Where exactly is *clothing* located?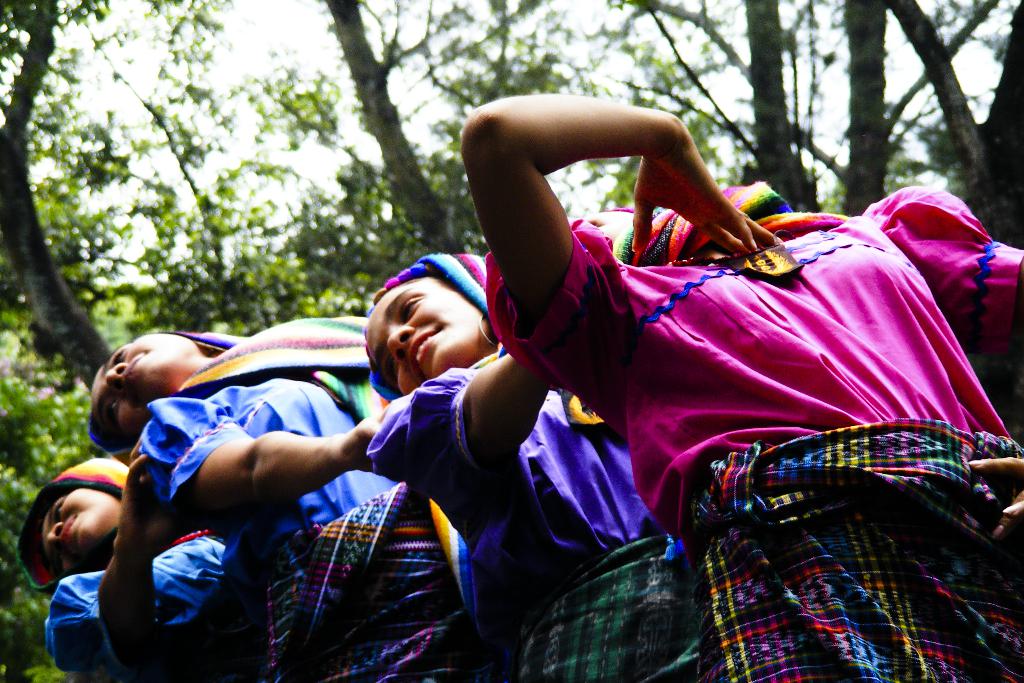
Its bounding box is l=42, t=457, r=221, b=682.
